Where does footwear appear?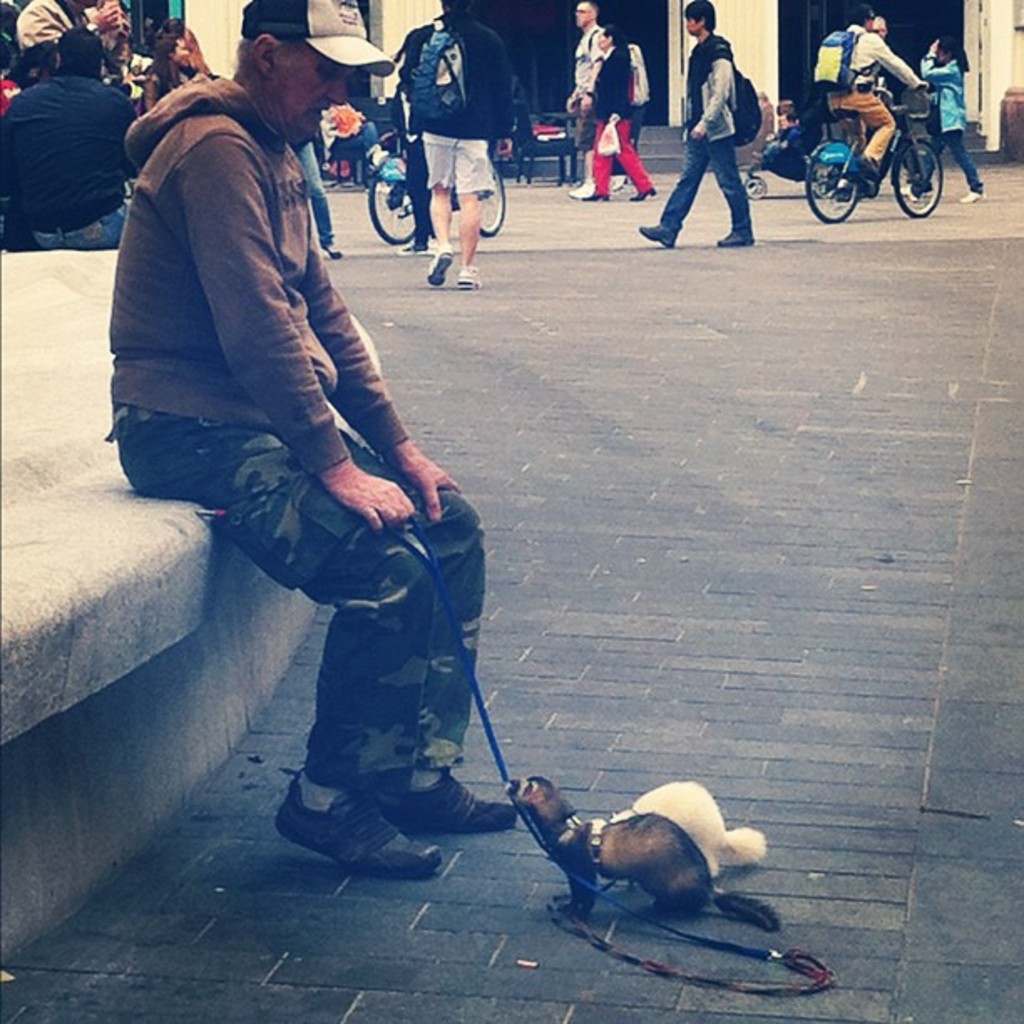
Appears at (x1=320, y1=234, x2=340, y2=261).
